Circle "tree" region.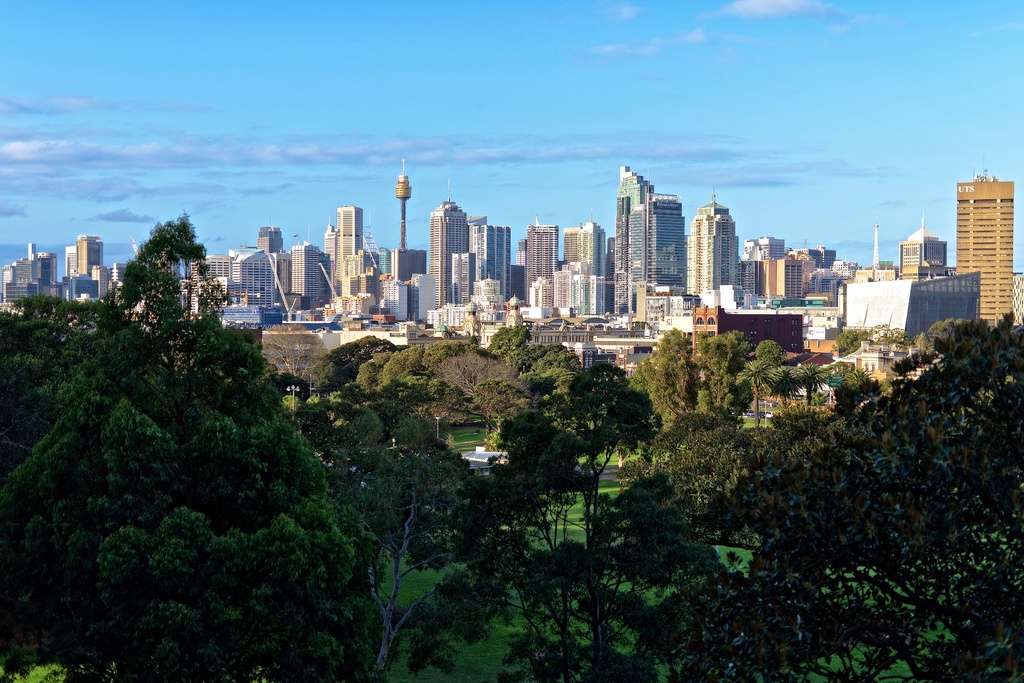
Region: 99:205:203:339.
